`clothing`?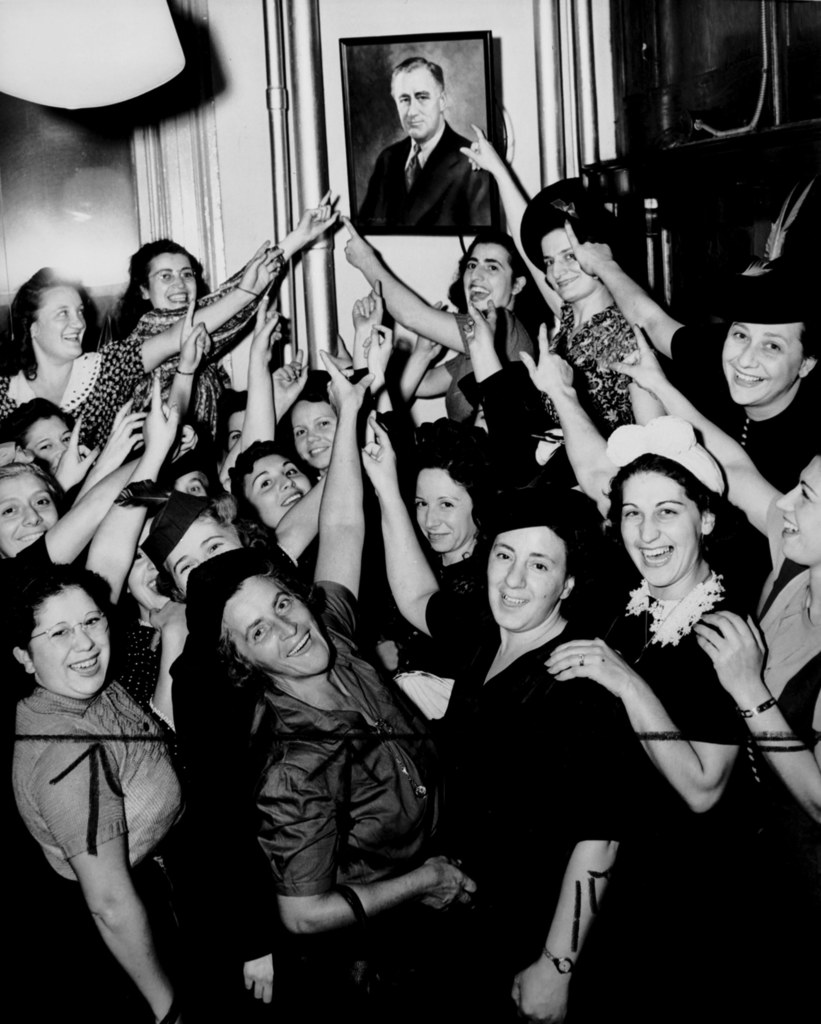
{"left": 673, "top": 320, "right": 820, "bottom": 488}
